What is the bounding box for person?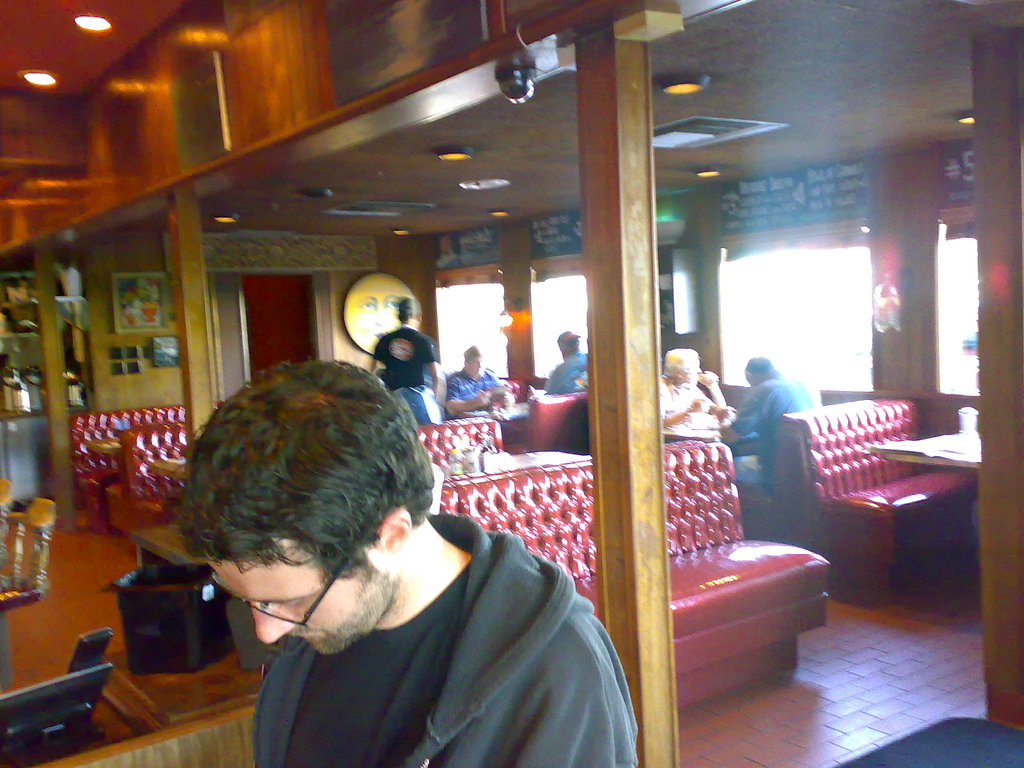
x1=371 y1=294 x2=432 y2=437.
